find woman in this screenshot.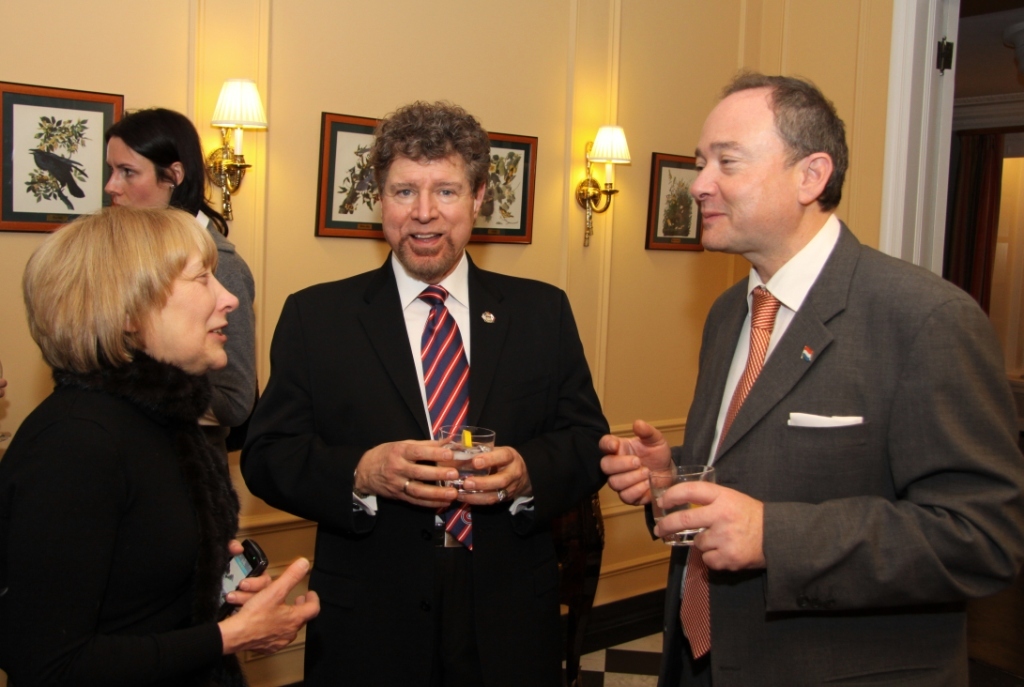
The bounding box for woman is crop(100, 113, 260, 445).
